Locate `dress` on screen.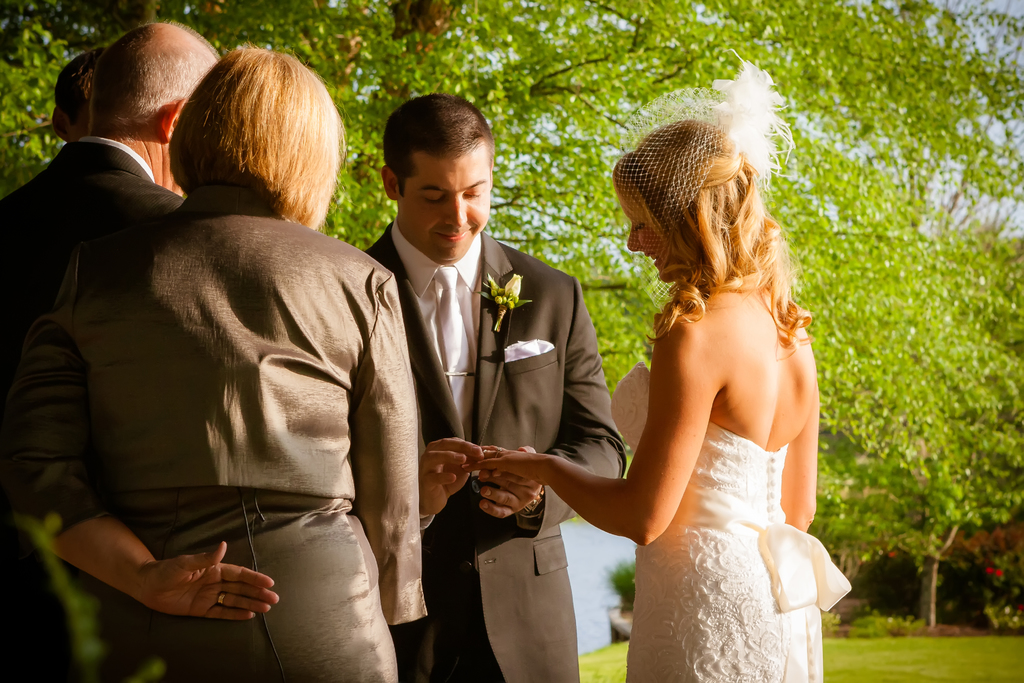
On screen at Rect(610, 360, 850, 682).
